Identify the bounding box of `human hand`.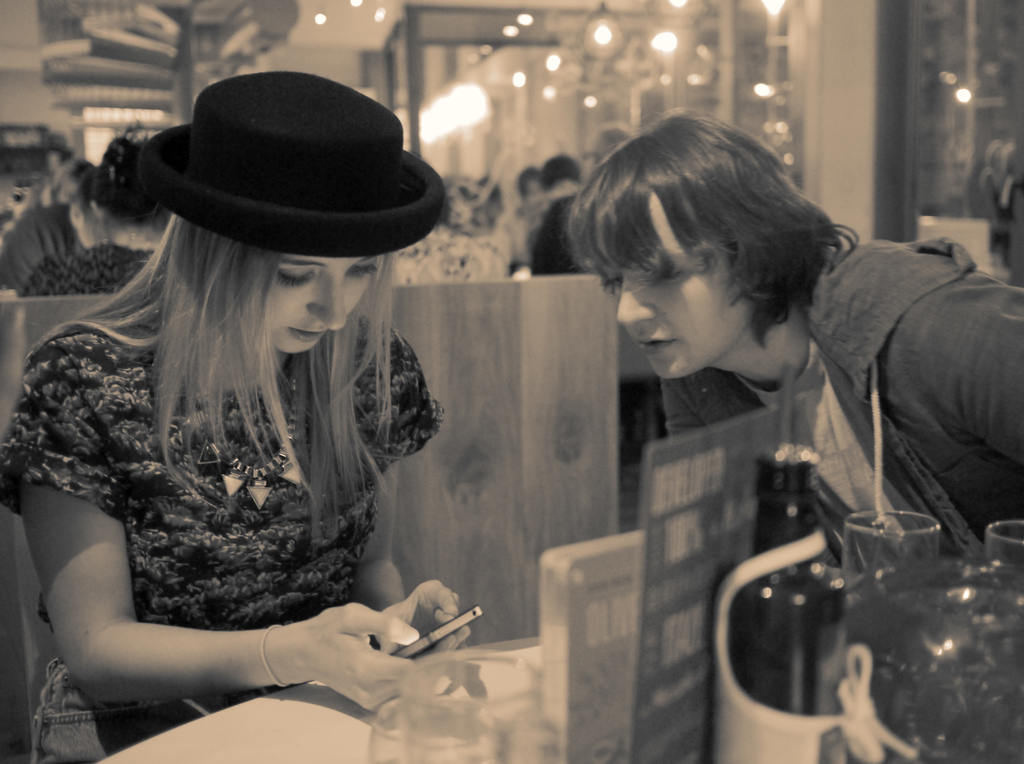
307:602:418:716.
